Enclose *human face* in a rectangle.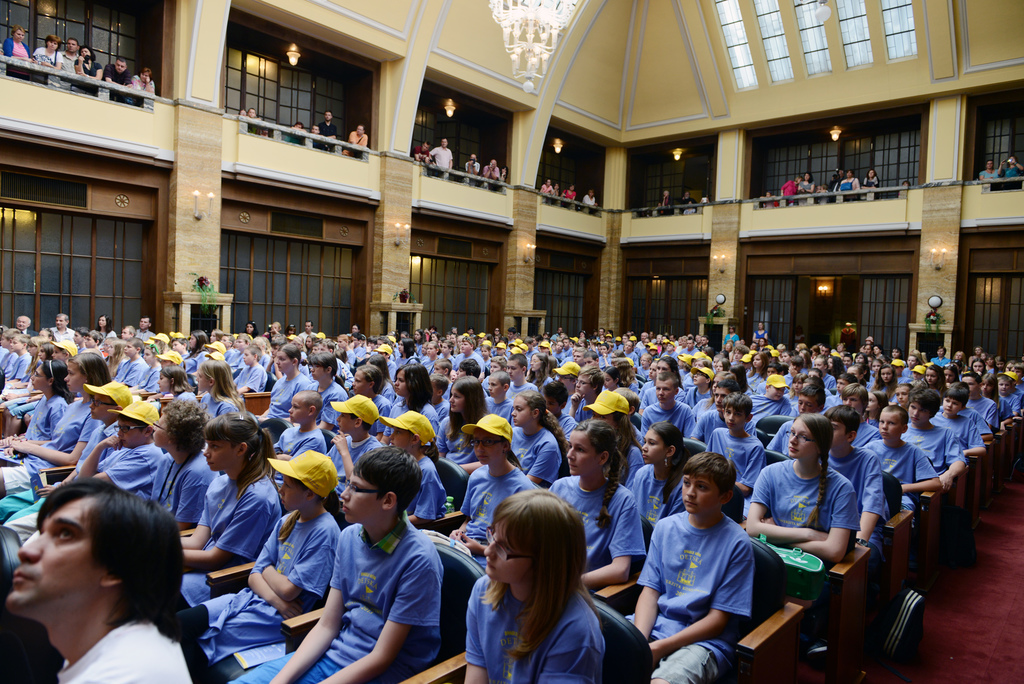
[68,41,76,53].
